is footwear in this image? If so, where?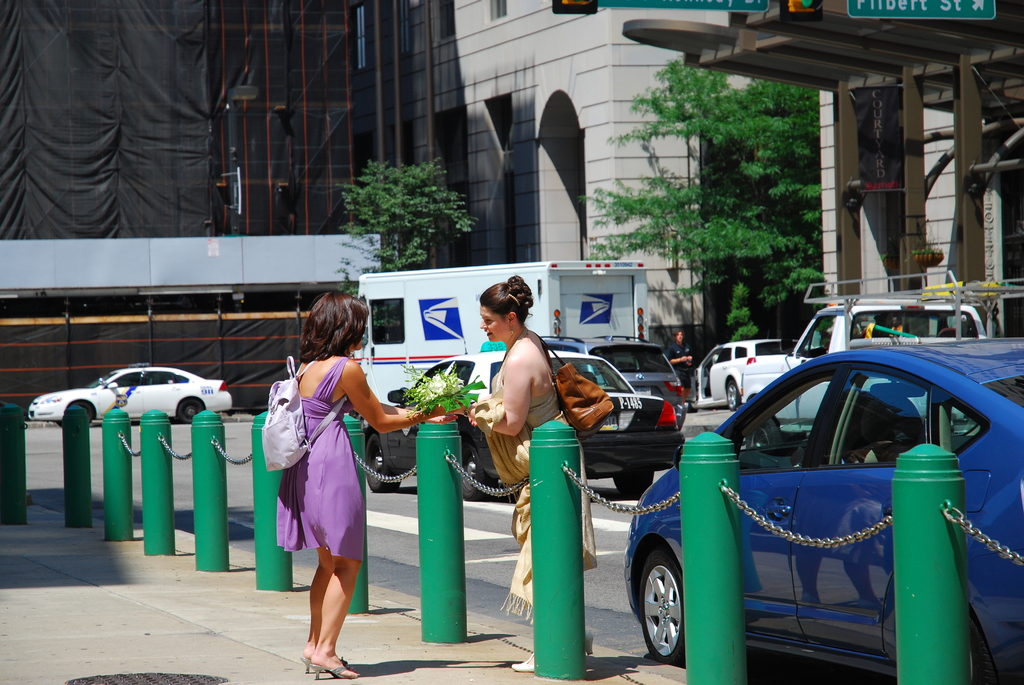
Yes, at 314 659 356 682.
